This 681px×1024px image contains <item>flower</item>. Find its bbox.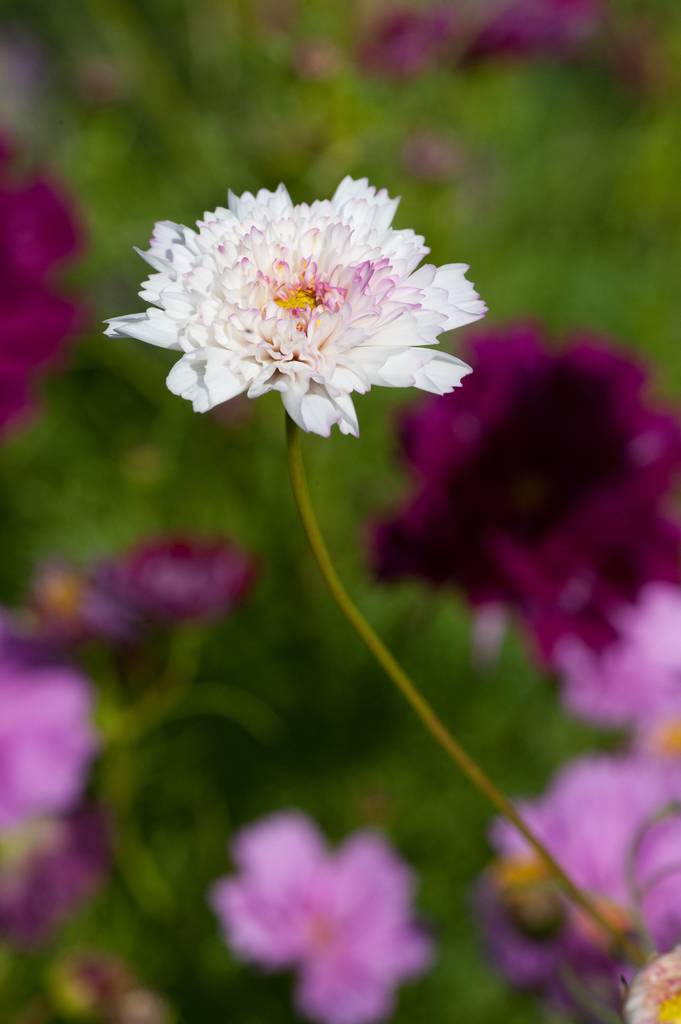
210 808 431 1023.
